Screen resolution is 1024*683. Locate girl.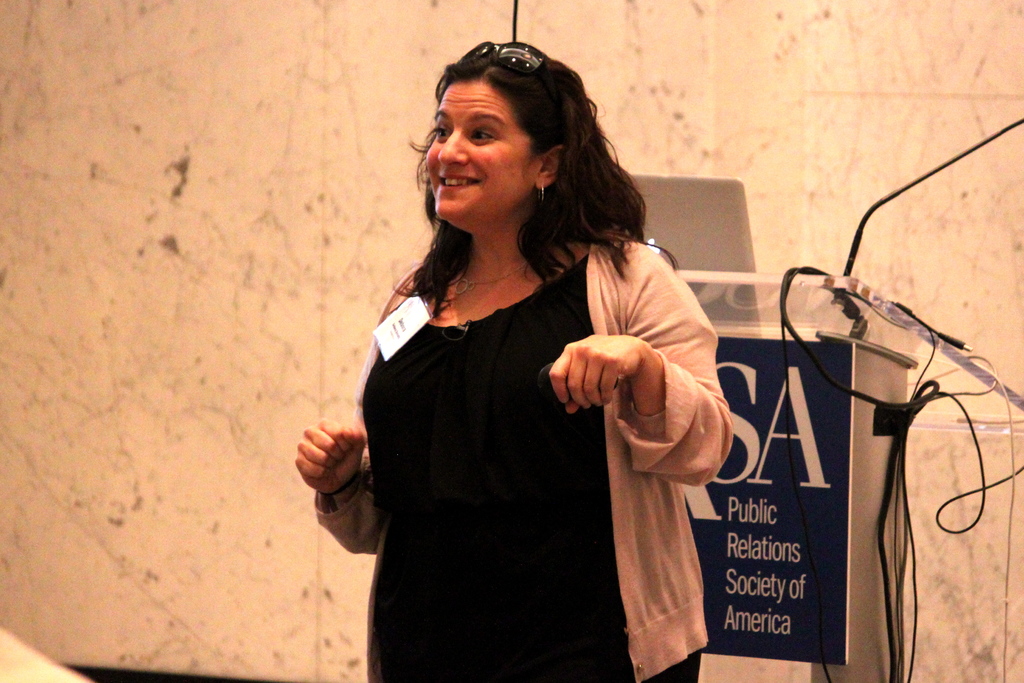
box(296, 44, 735, 682).
